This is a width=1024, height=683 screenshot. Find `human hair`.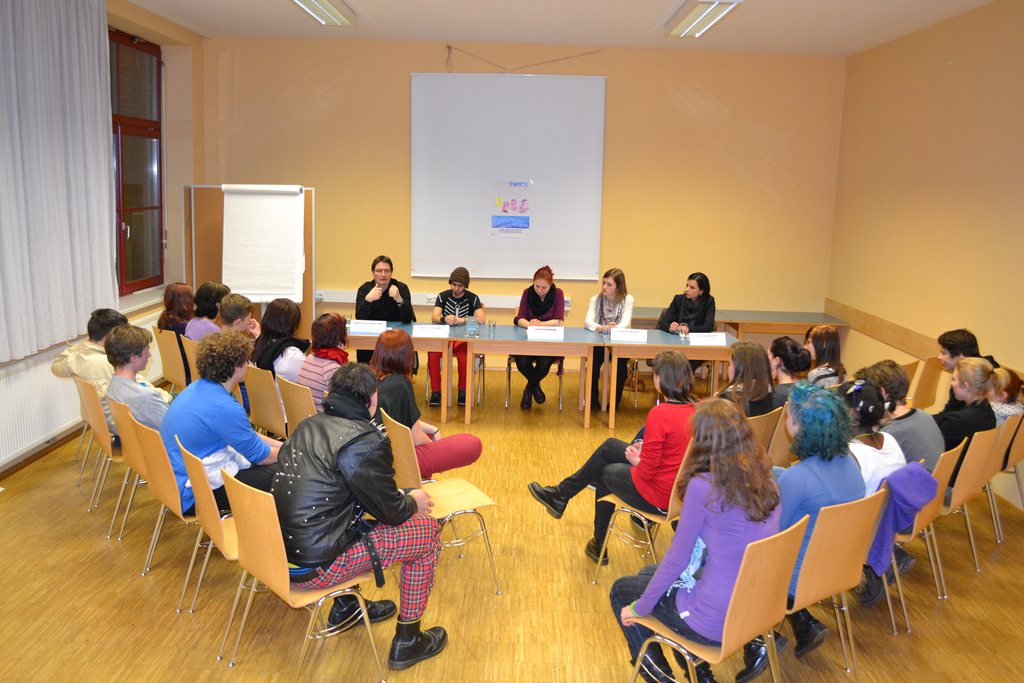
Bounding box: [195, 278, 233, 321].
